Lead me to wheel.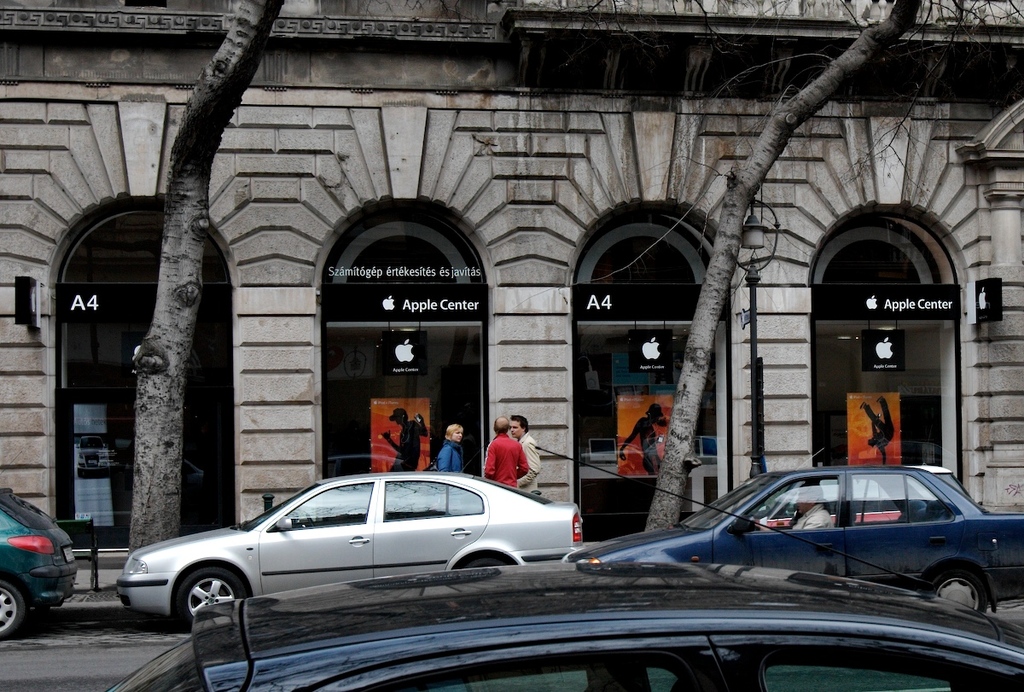
Lead to box=[933, 573, 991, 614].
